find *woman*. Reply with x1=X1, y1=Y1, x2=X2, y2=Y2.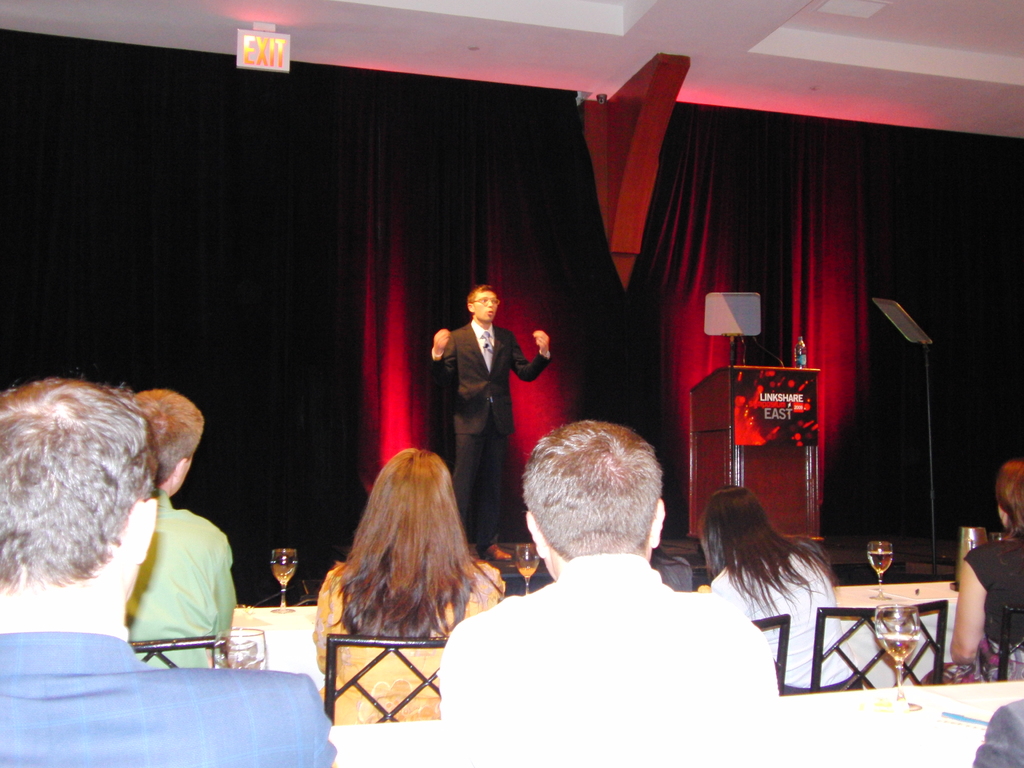
x1=705, y1=484, x2=864, y2=702.
